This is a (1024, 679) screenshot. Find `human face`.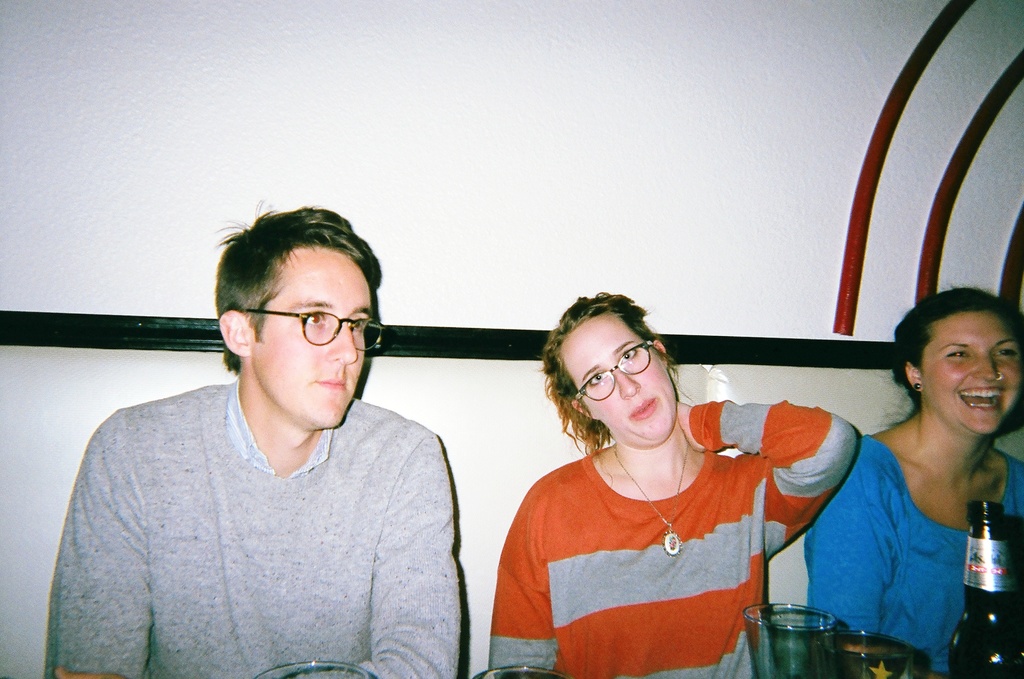
Bounding box: <bbox>550, 309, 674, 438</bbox>.
